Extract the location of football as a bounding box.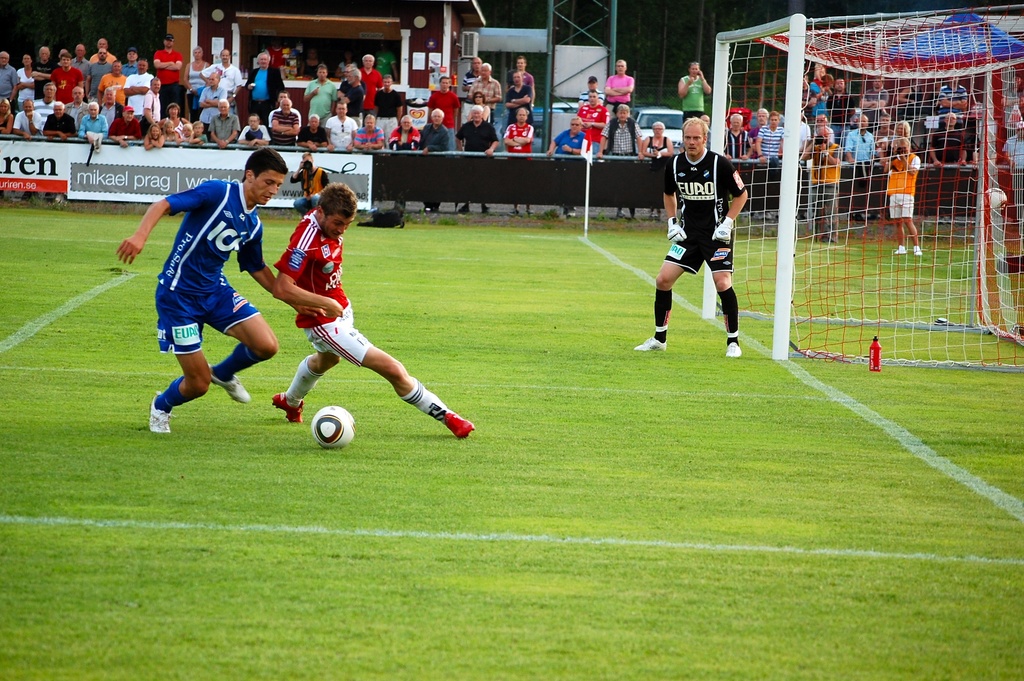
region(312, 404, 355, 450).
